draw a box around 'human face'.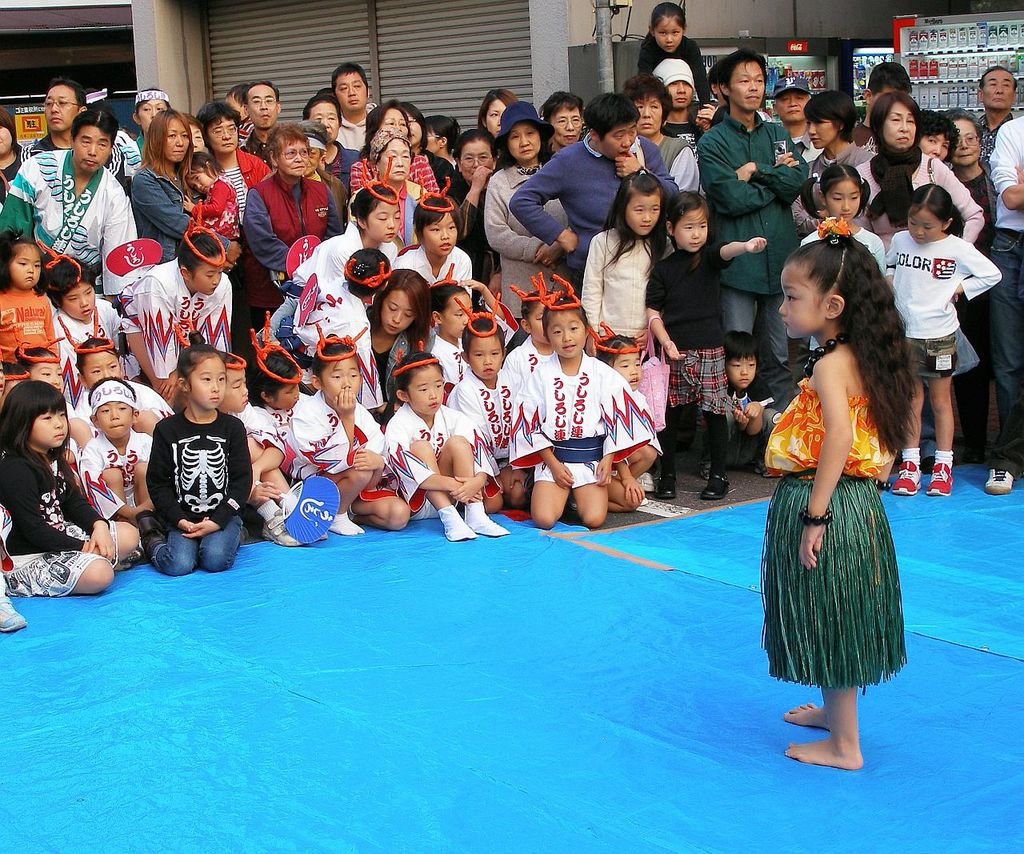
bbox(482, 99, 507, 138).
